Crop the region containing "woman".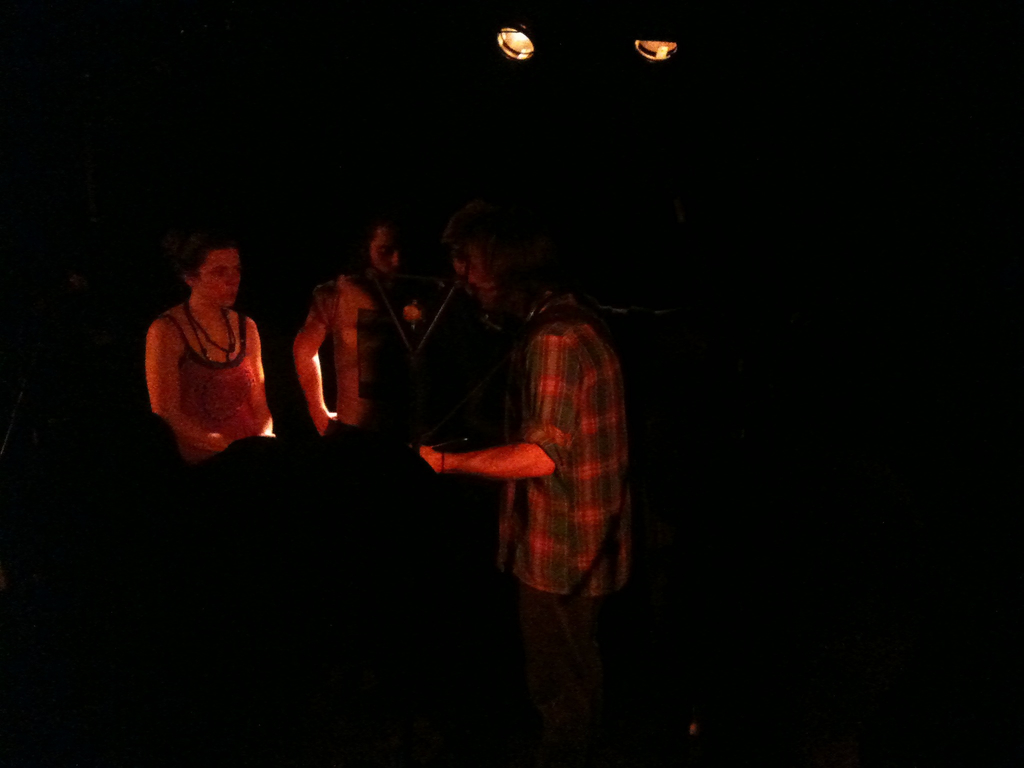
Crop region: (left=145, top=224, right=278, bottom=476).
